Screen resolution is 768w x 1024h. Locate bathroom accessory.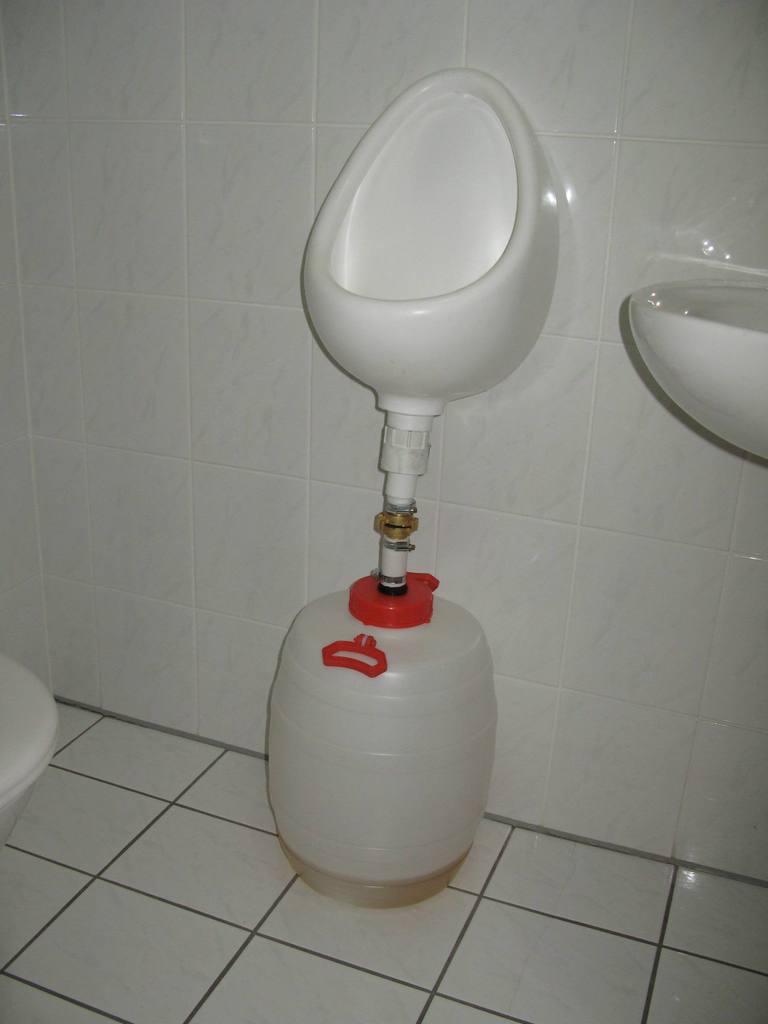
{"left": 604, "top": 259, "right": 767, "bottom": 481}.
